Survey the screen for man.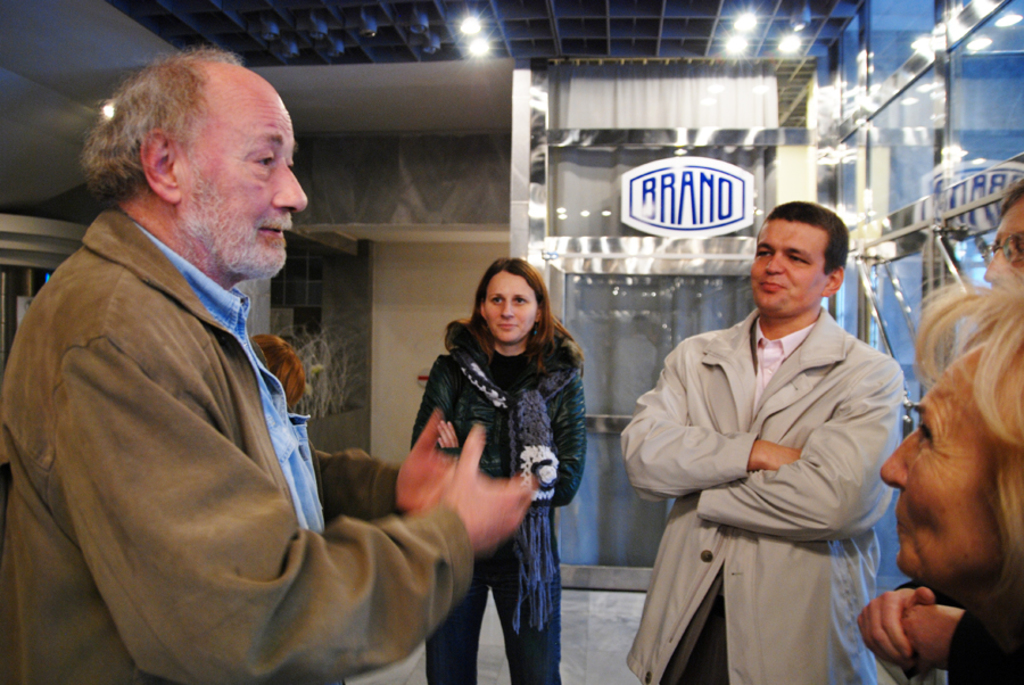
Survey found: <bbox>614, 193, 905, 684</bbox>.
